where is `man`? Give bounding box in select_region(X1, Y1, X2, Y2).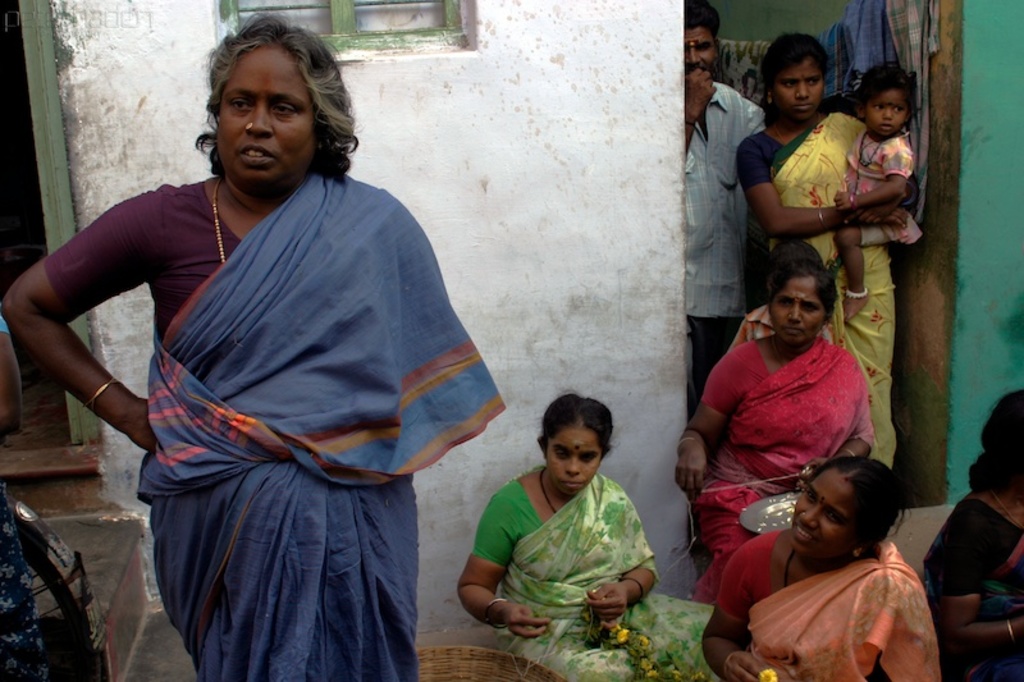
select_region(681, 0, 767, 402).
